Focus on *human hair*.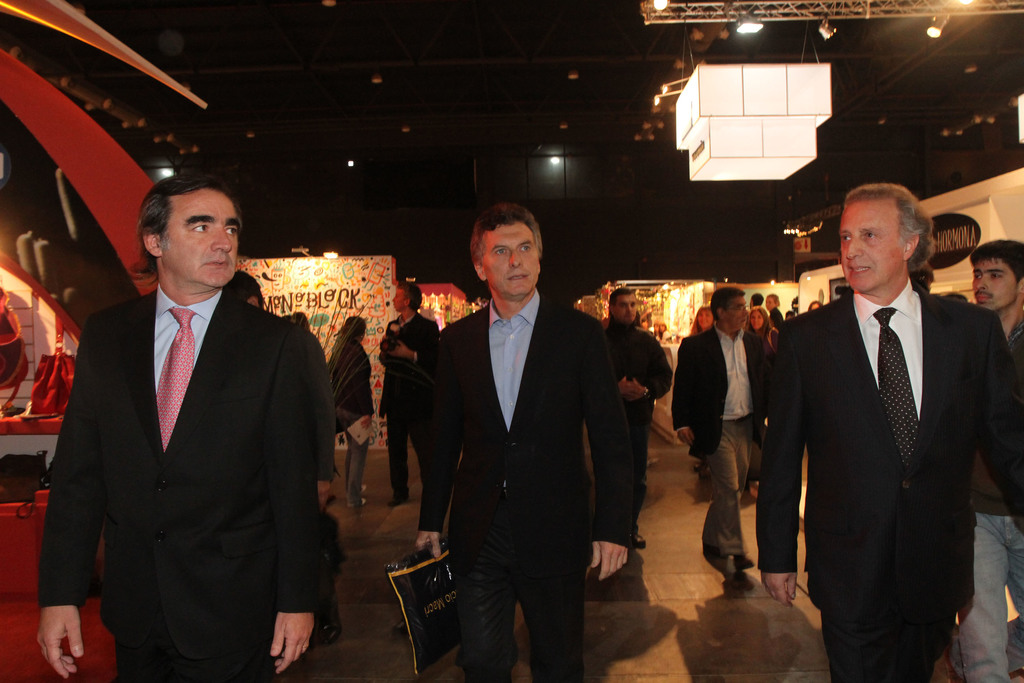
Focused at bbox(769, 308, 780, 330).
